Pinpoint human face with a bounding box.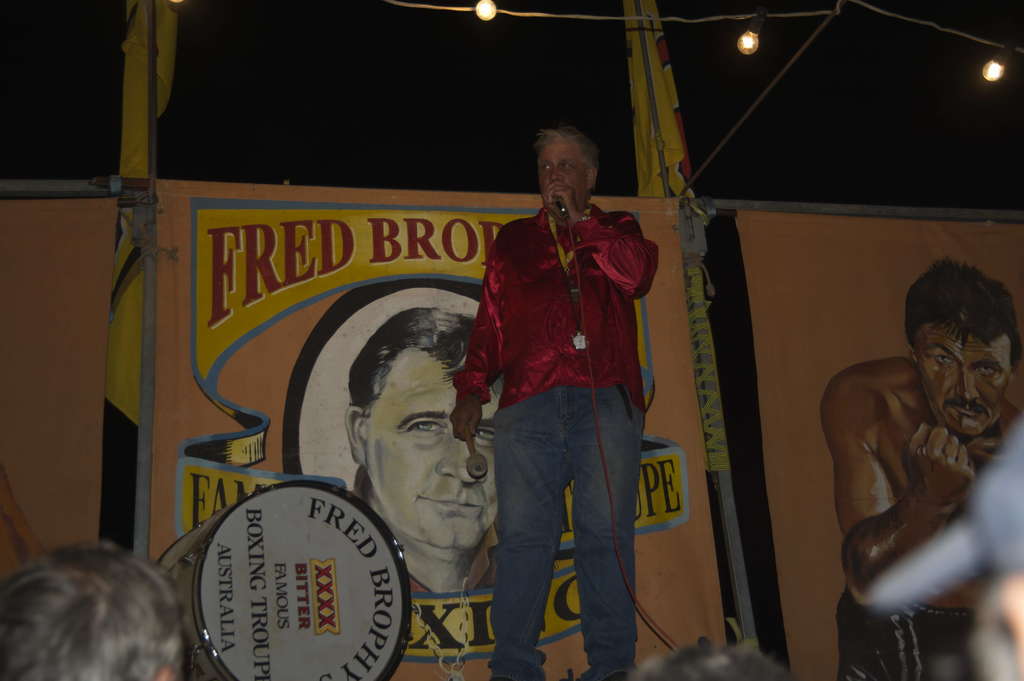
(363, 351, 500, 553).
